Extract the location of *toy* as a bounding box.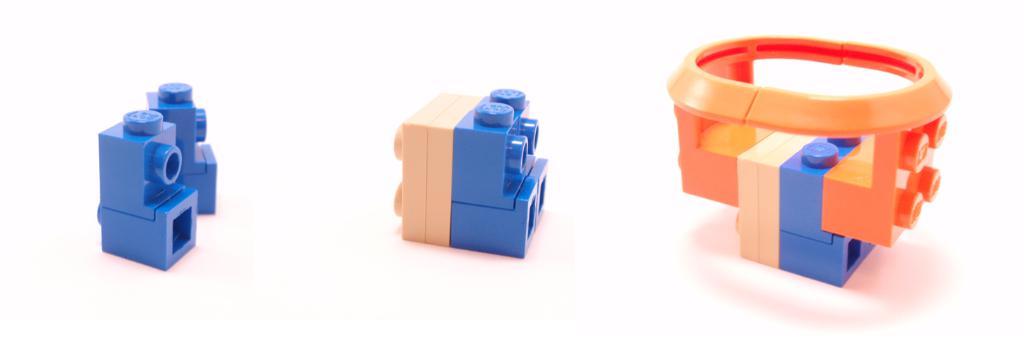
[left=388, top=88, right=549, bottom=258].
